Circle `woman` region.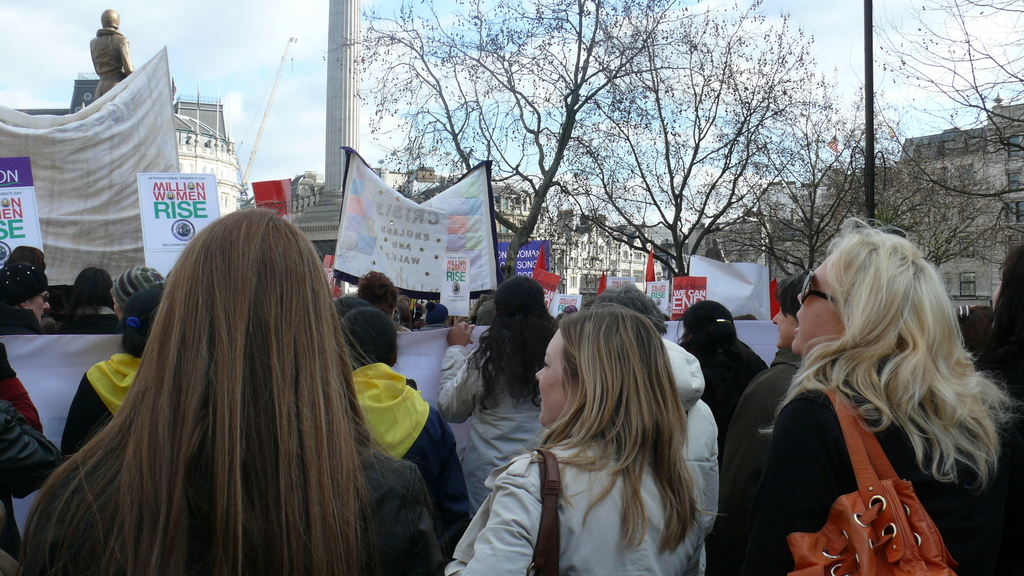
Region: crop(439, 275, 560, 517).
